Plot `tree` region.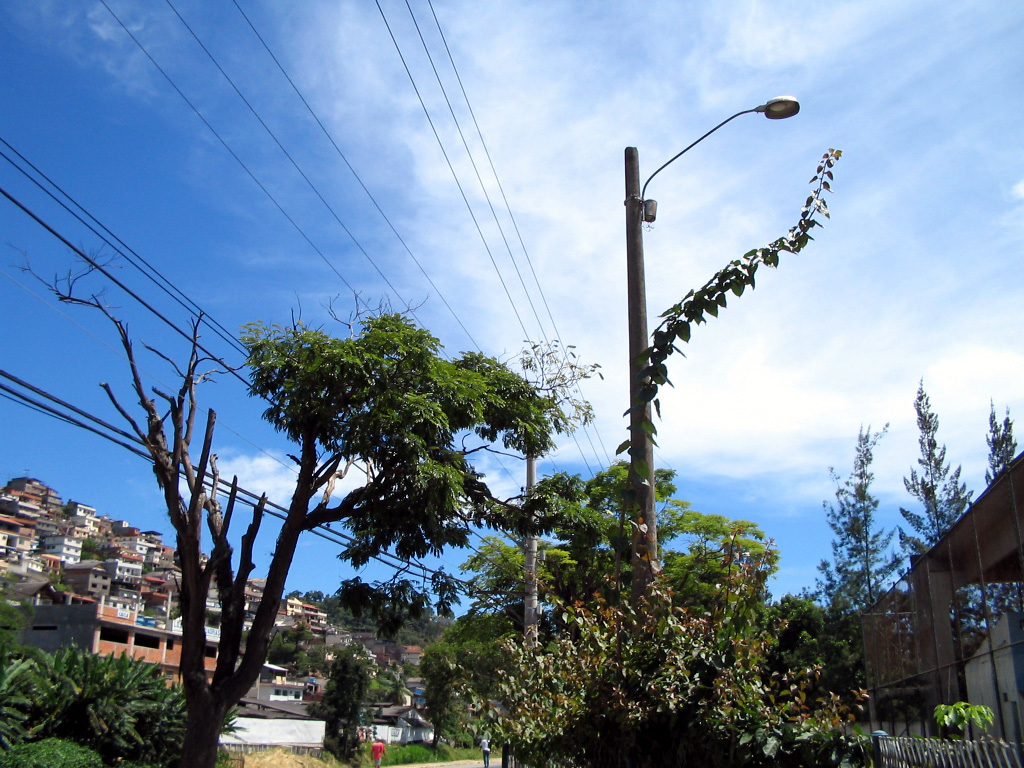
Plotted at (506, 341, 605, 653).
